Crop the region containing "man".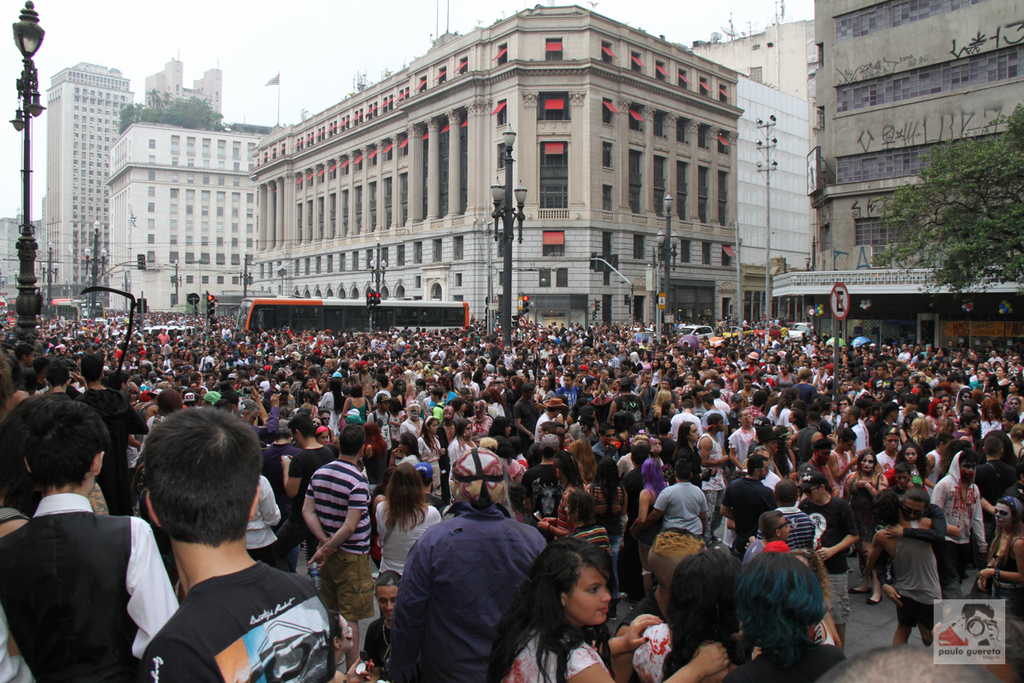
Crop region: (left=719, top=449, right=775, bottom=564).
